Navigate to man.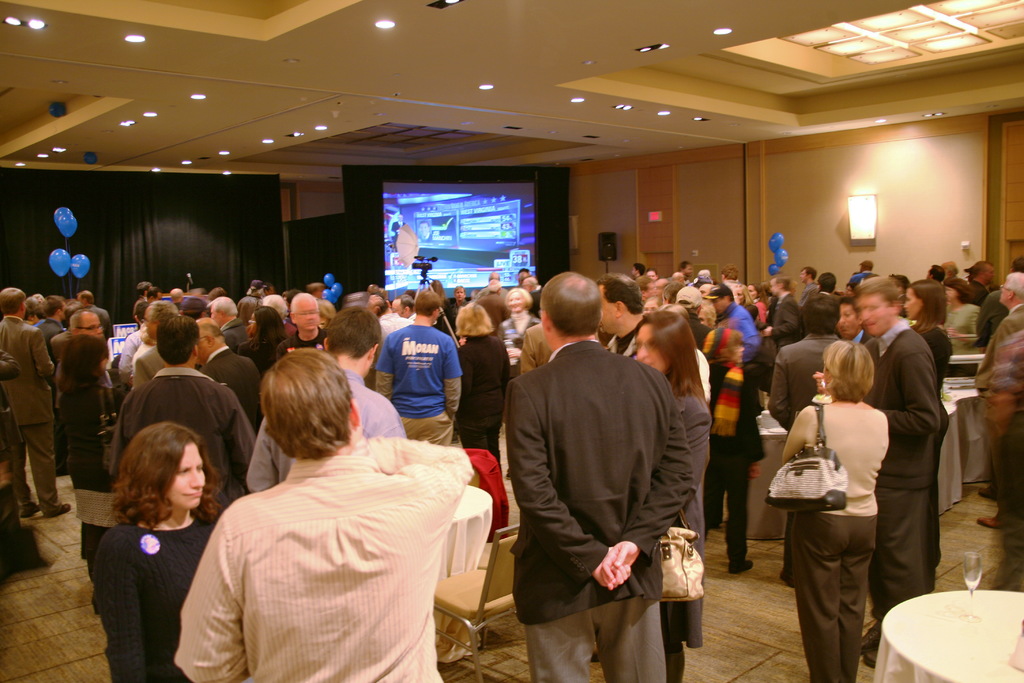
Navigation target: box=[36, 299, 68, 479].
